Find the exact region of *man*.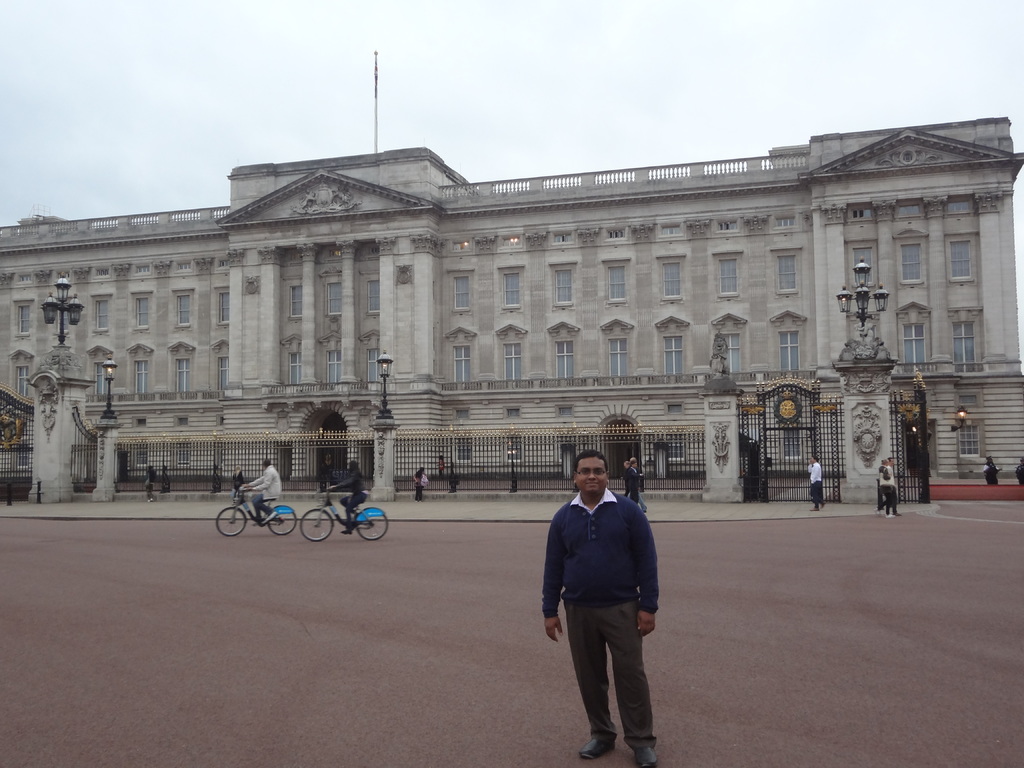
Exact region: left=240, top=461, right=278, bottom=520.
